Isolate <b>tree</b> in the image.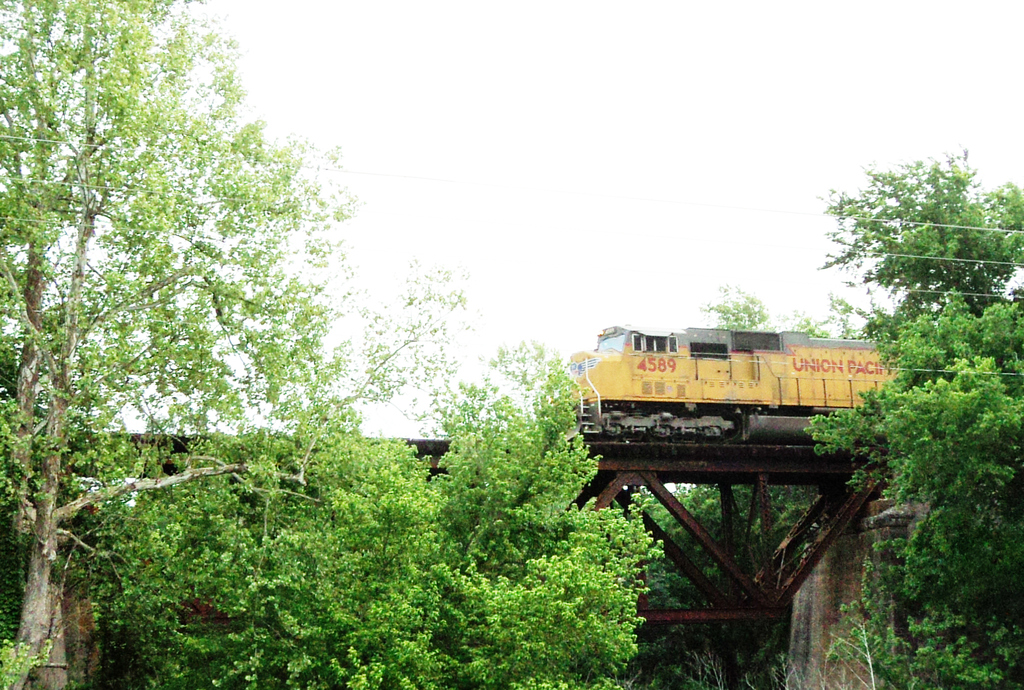
Isolated region: 88, 358, 666, 689.
